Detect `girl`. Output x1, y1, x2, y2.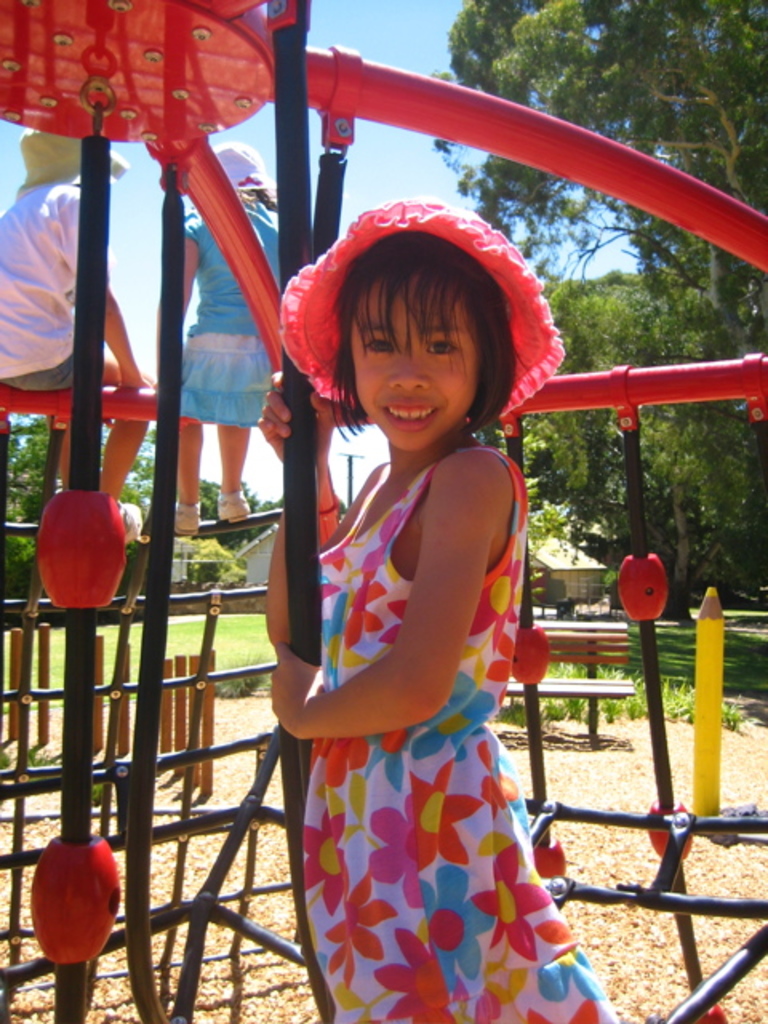
259, 190, 627, 1022.
